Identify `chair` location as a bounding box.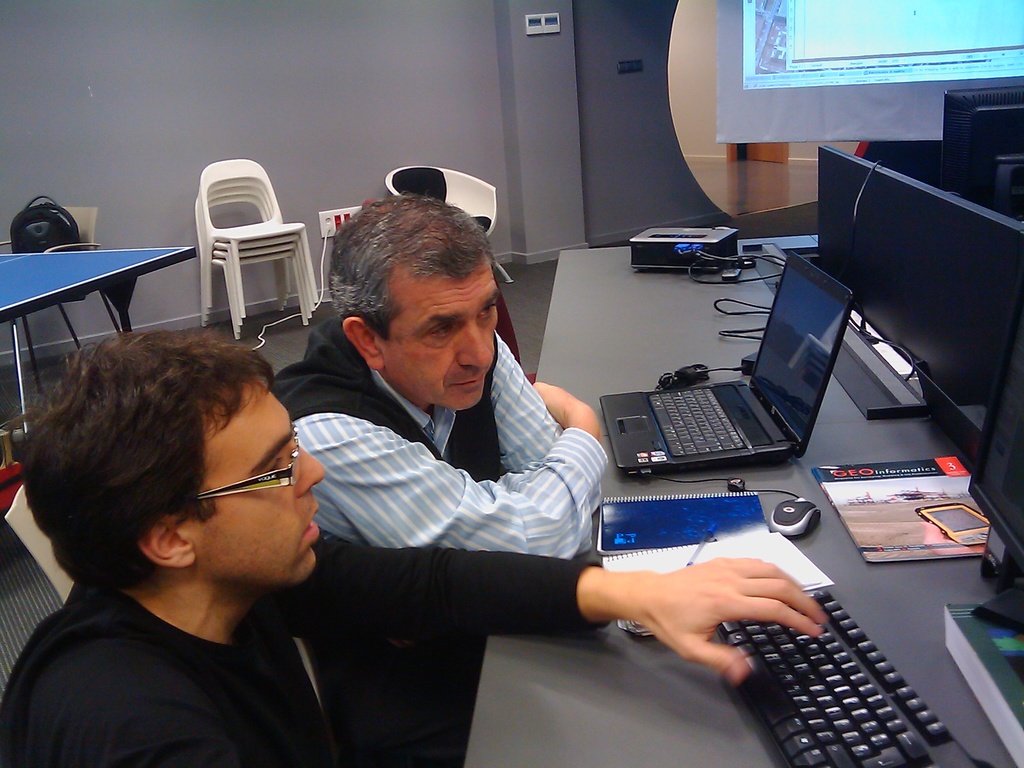
l=385, t=167, r=513, b=286.
